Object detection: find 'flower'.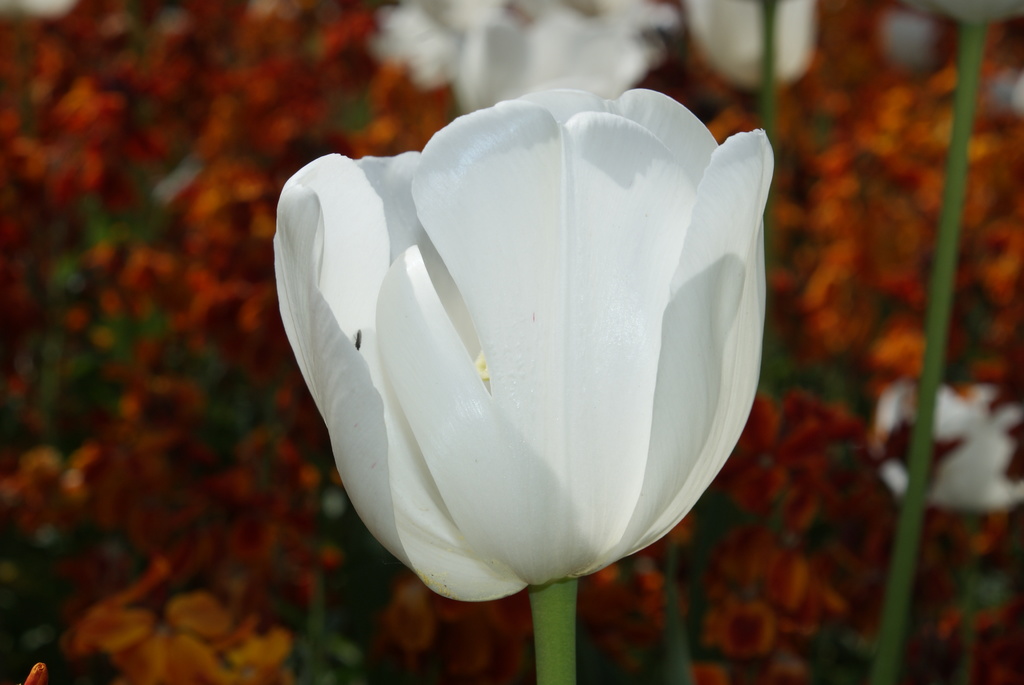
bbox(0, 0, 1023, 684).
